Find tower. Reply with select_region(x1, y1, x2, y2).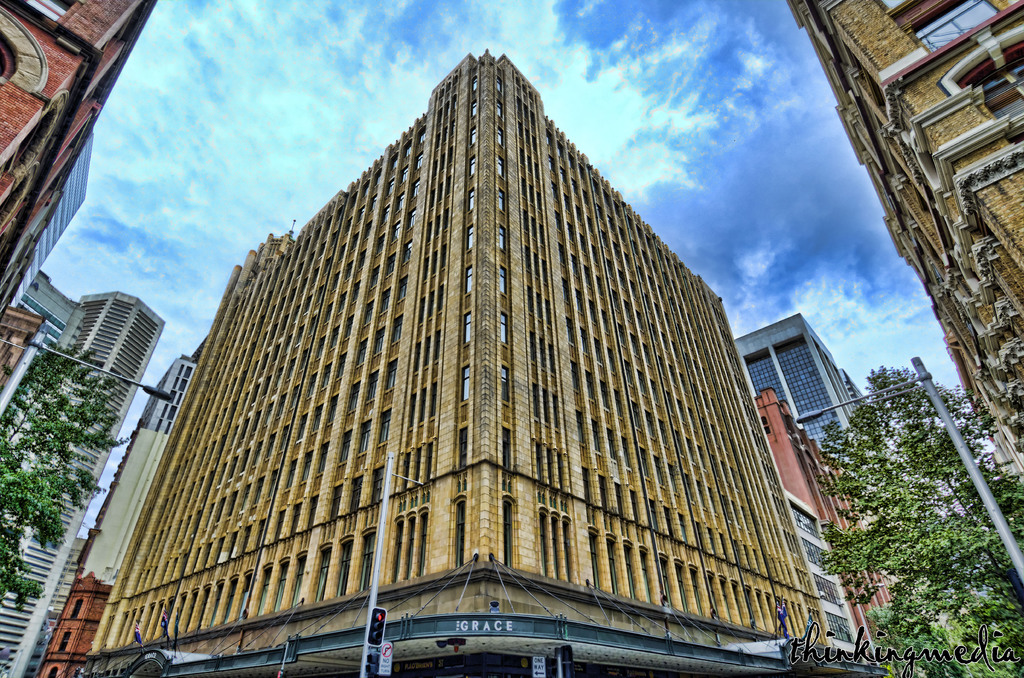
select_region(0, 292, 168, 677).
